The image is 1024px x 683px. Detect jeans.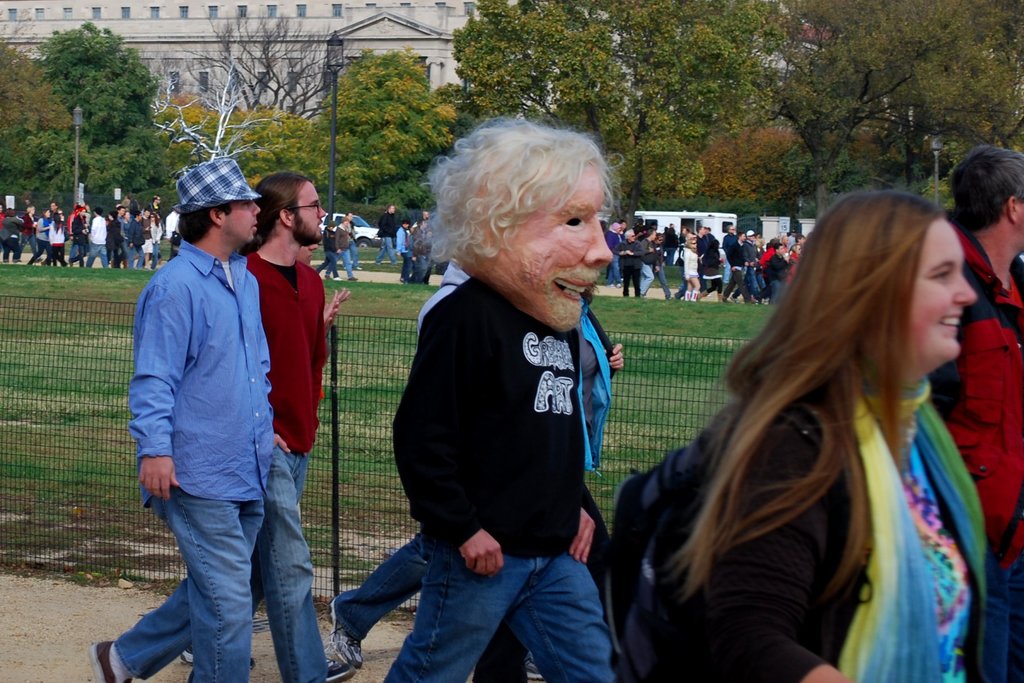
Detection: [x1=375, y1=236, x2=394, y2=263].
